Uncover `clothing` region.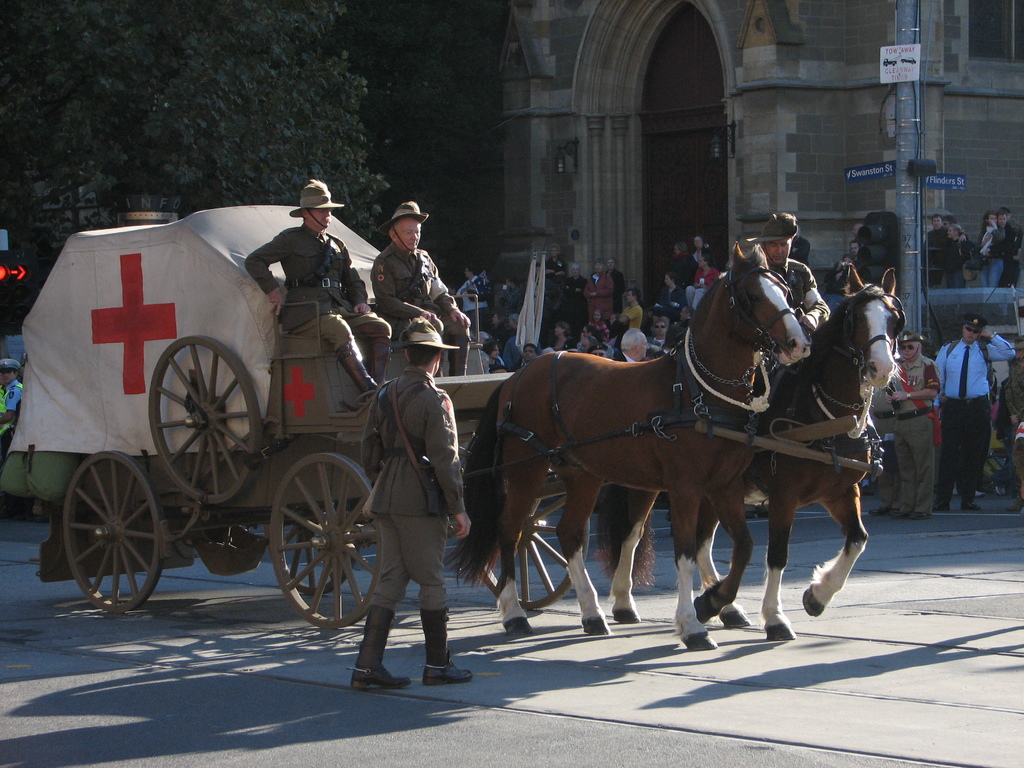
Uncovered: 995:230:1011:278.
